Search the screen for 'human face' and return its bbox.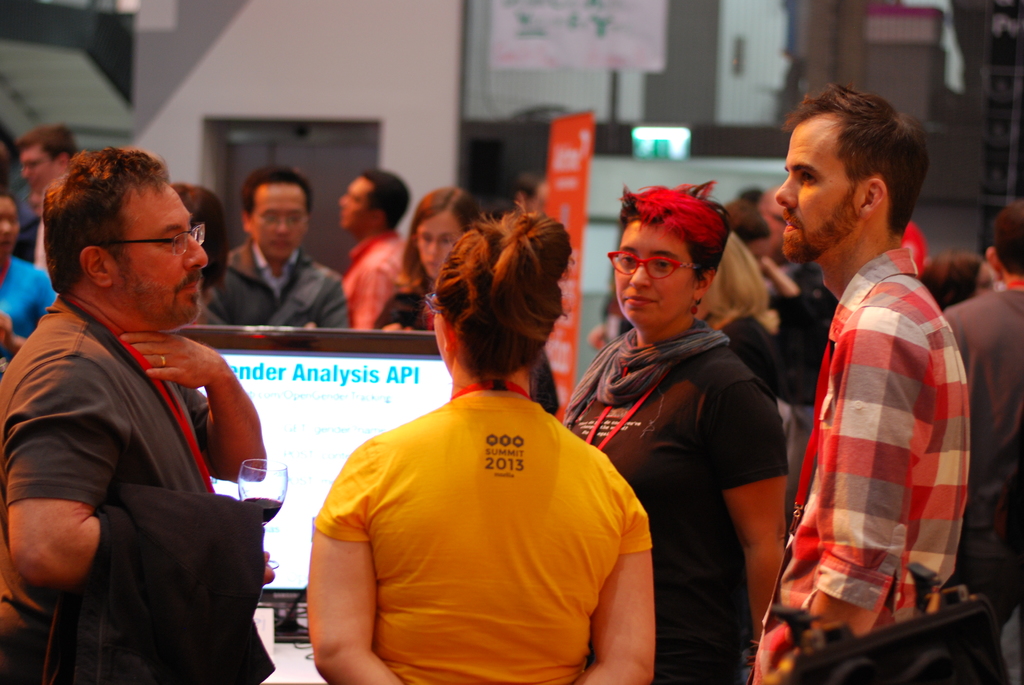
Found: box(610, 217, 696, 326).
